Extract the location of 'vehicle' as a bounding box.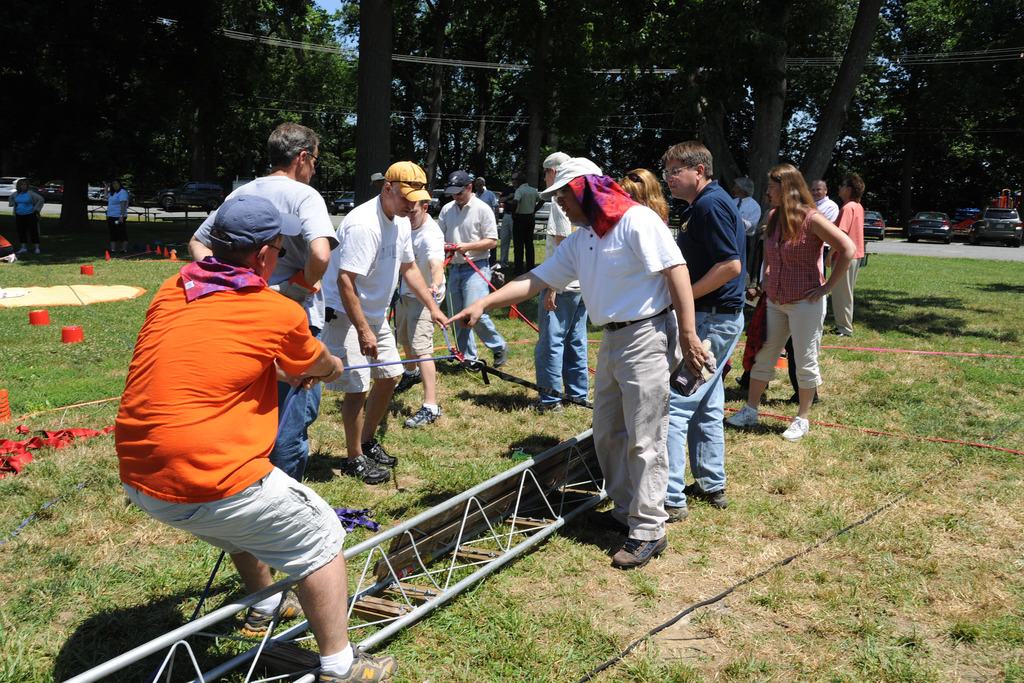
x1=904, y1=205, x2=958, y2=244.
